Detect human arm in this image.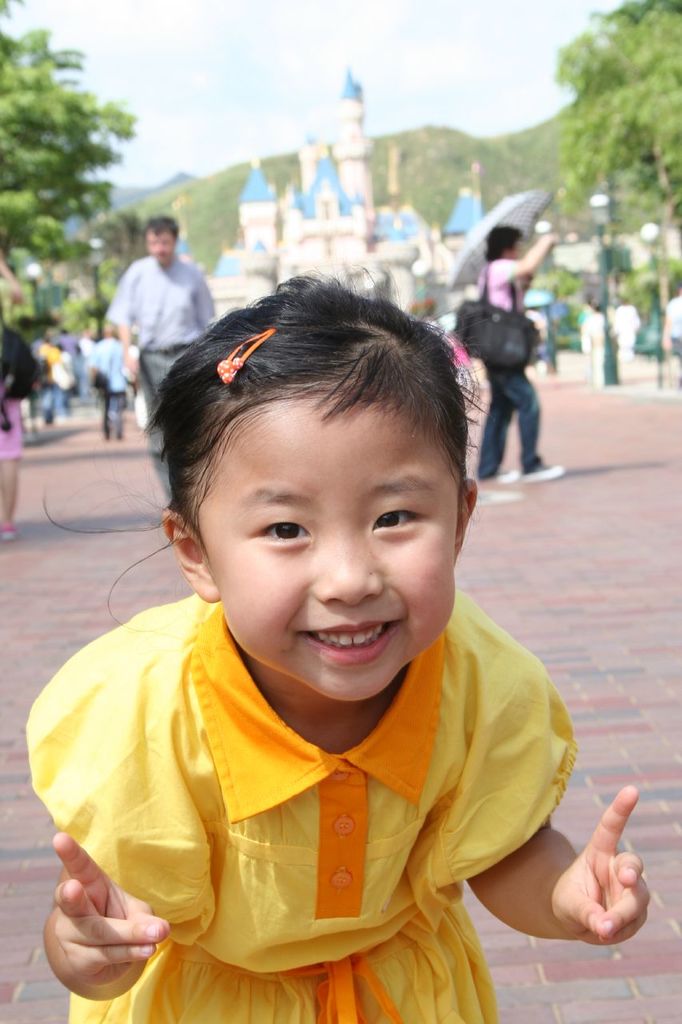
Detection: <box>27,856,171,1011</box>.
